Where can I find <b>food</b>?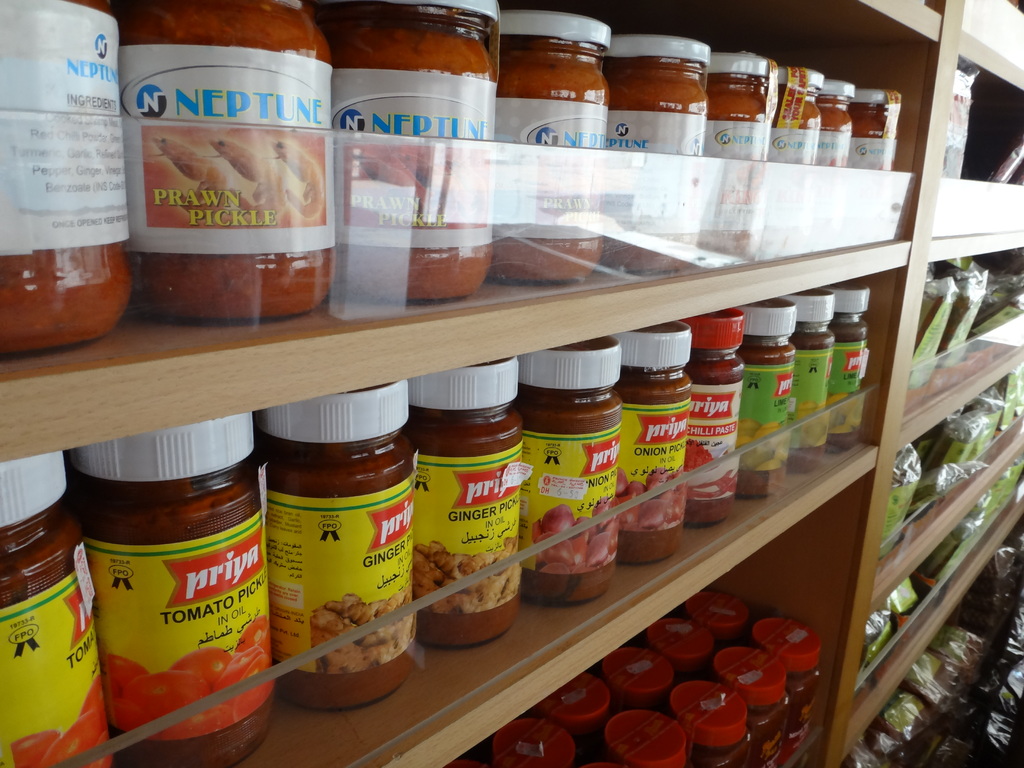
You can find it at [394,148,455,220].
